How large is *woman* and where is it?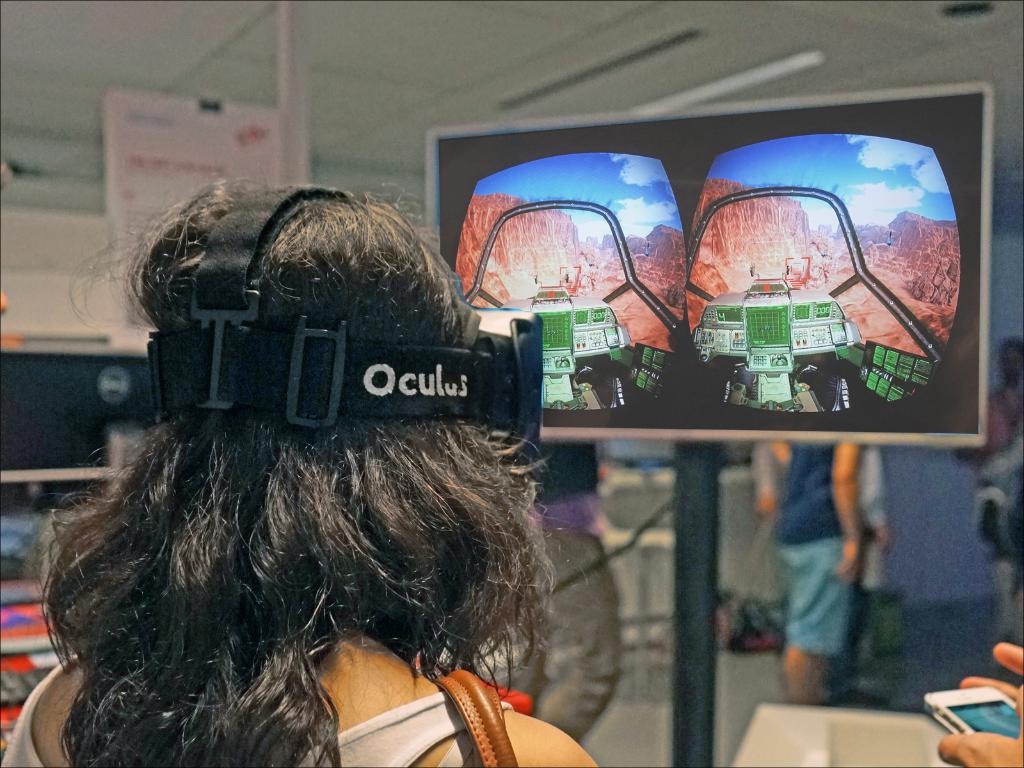
Bounding box: Rect(0, 183, 591, 760).
